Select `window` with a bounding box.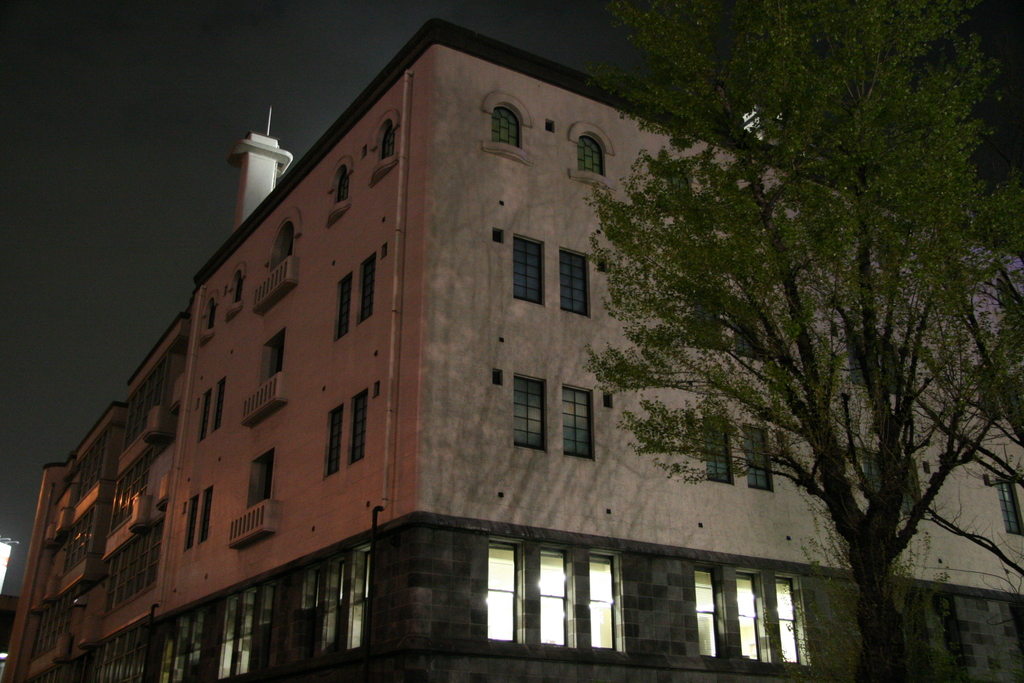
x1=577 y1=137 x2=609 y2=173.
